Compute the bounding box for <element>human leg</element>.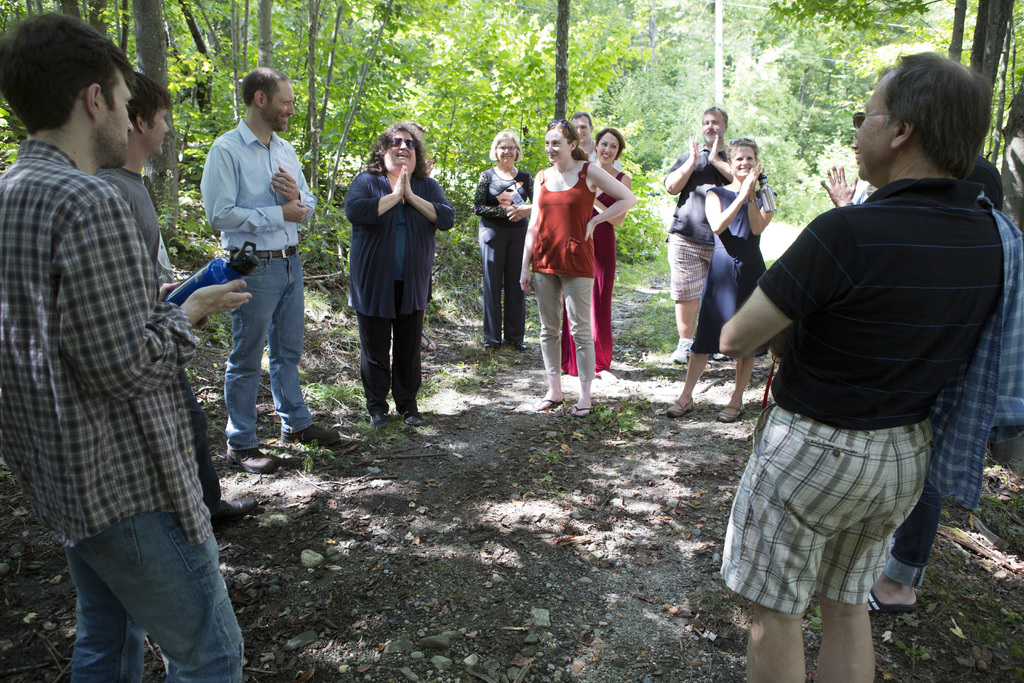
502:209:530:342.
